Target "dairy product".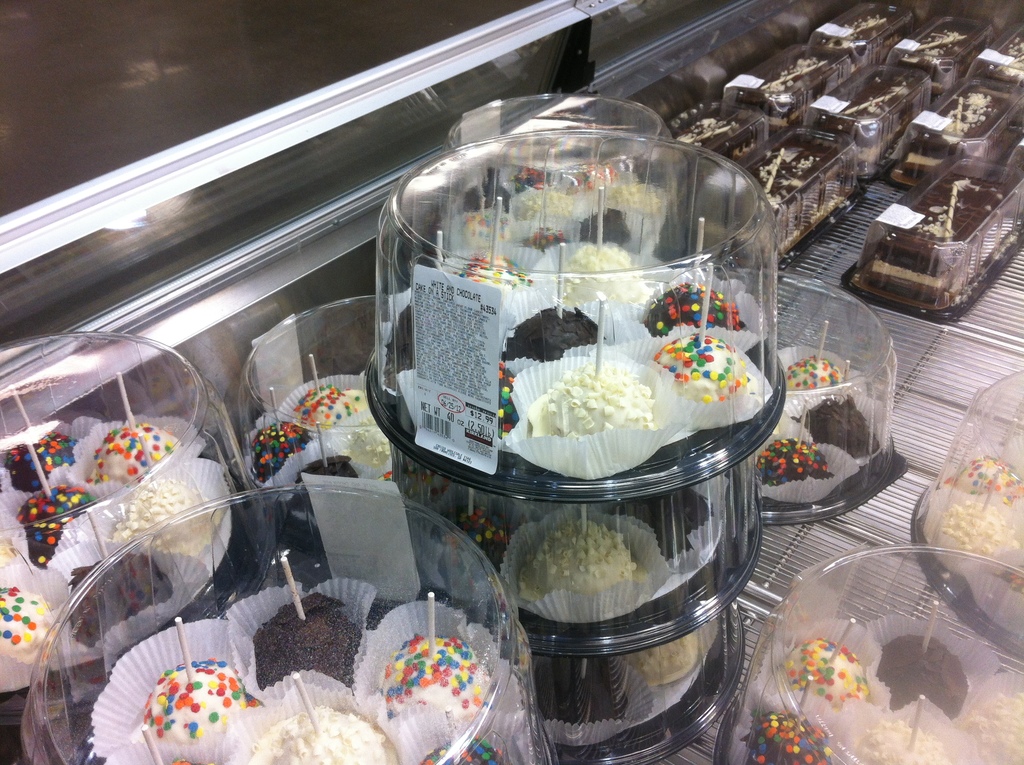
Target region: box(572, 247, 637, 294).
